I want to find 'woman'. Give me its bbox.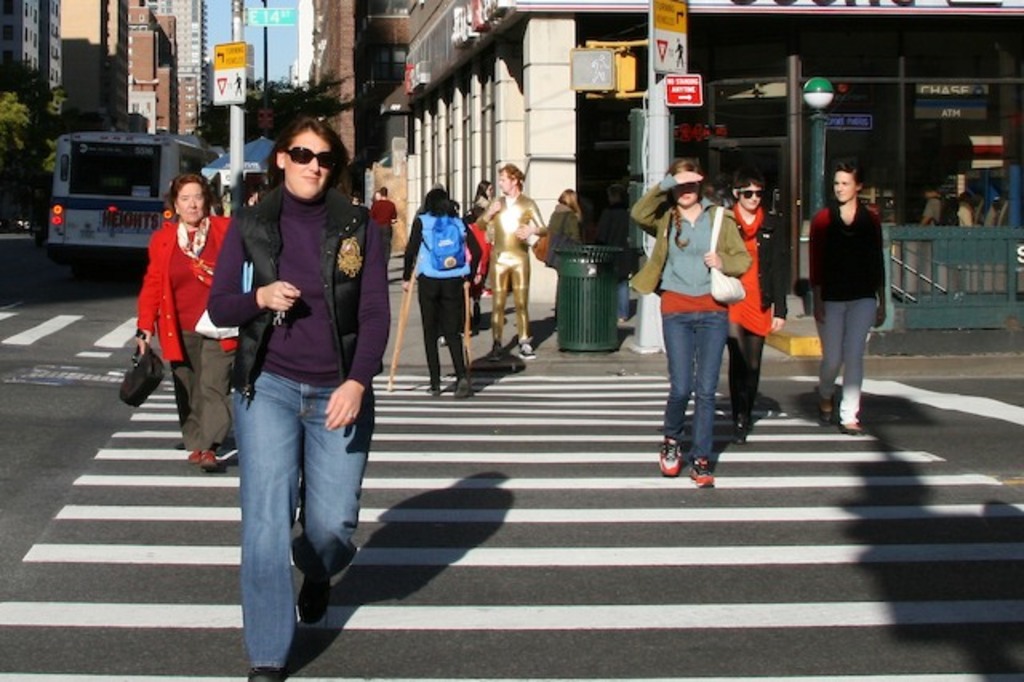
126/173/221/456.
